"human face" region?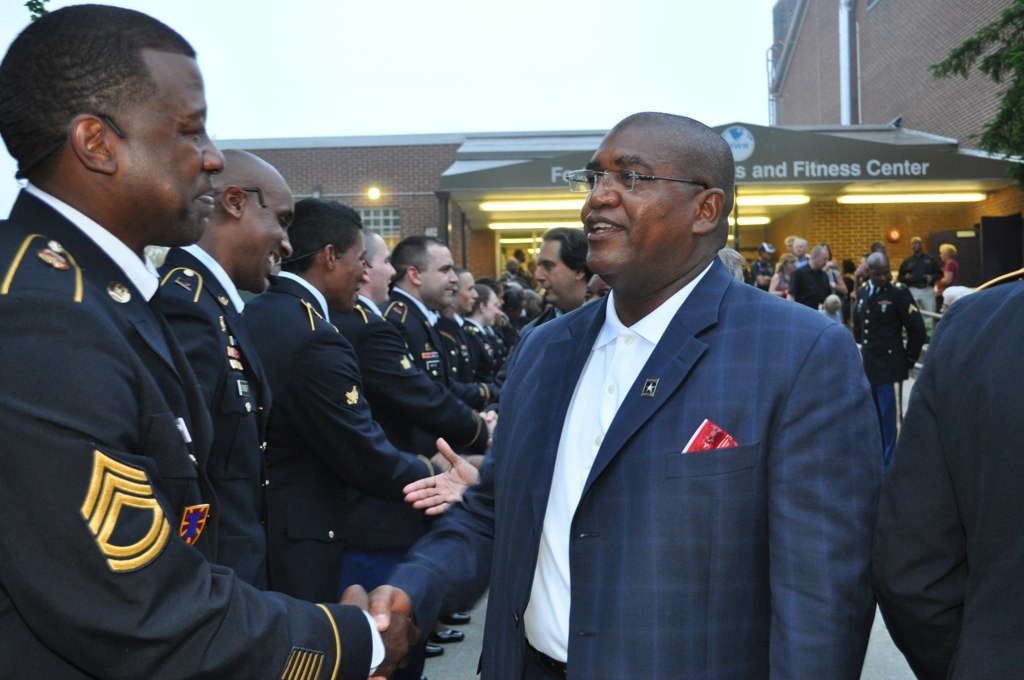
485, 292, 496, 326
